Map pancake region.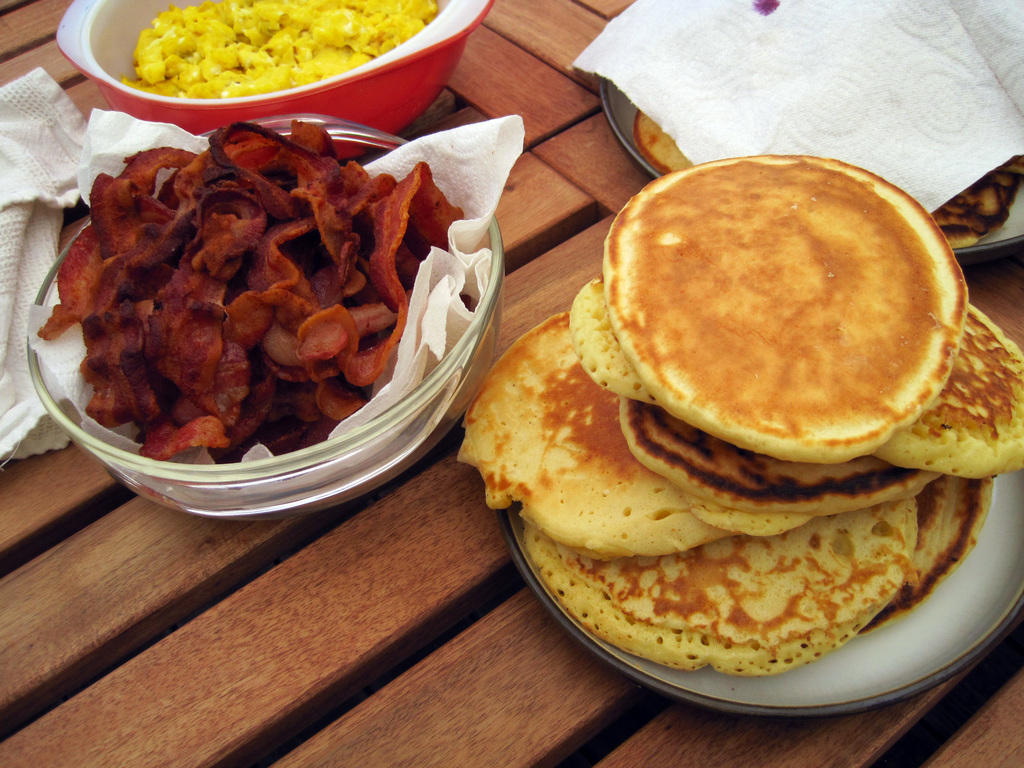
Mapped to 862, 302, 1023, 483.
